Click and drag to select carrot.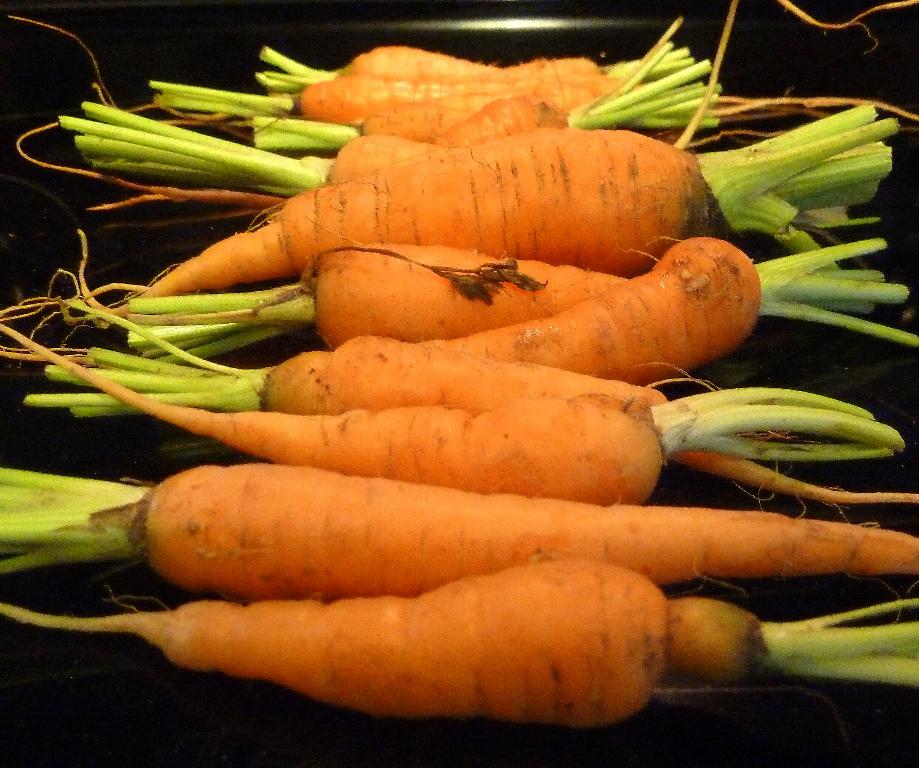
Selection: [462,232,777,381].
